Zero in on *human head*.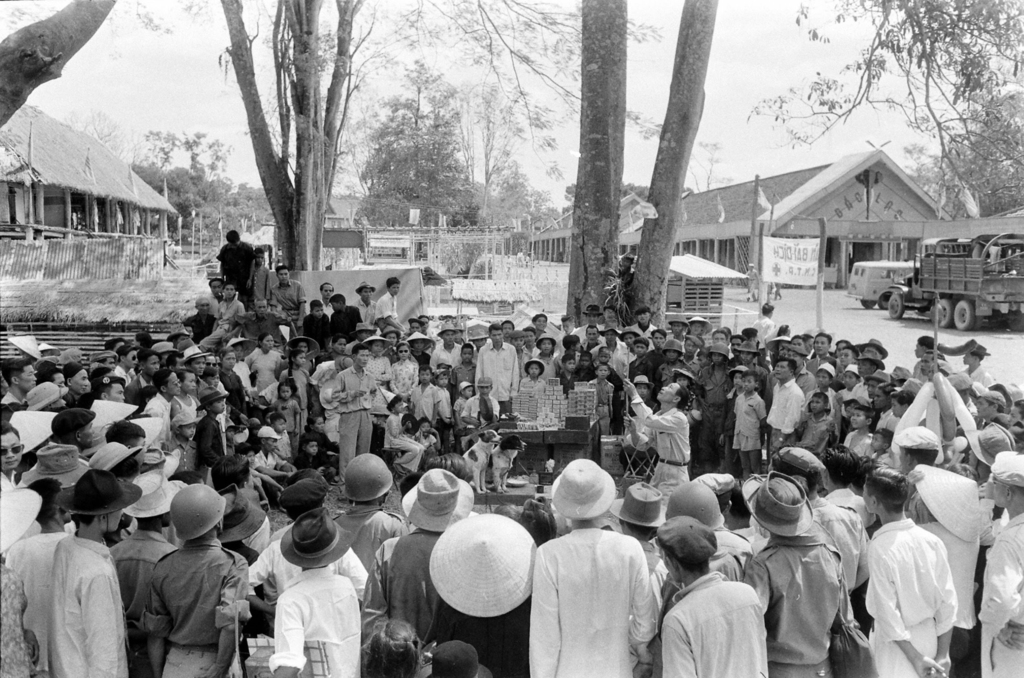
Zeroed in: box=[651, 328, 666, 349].
